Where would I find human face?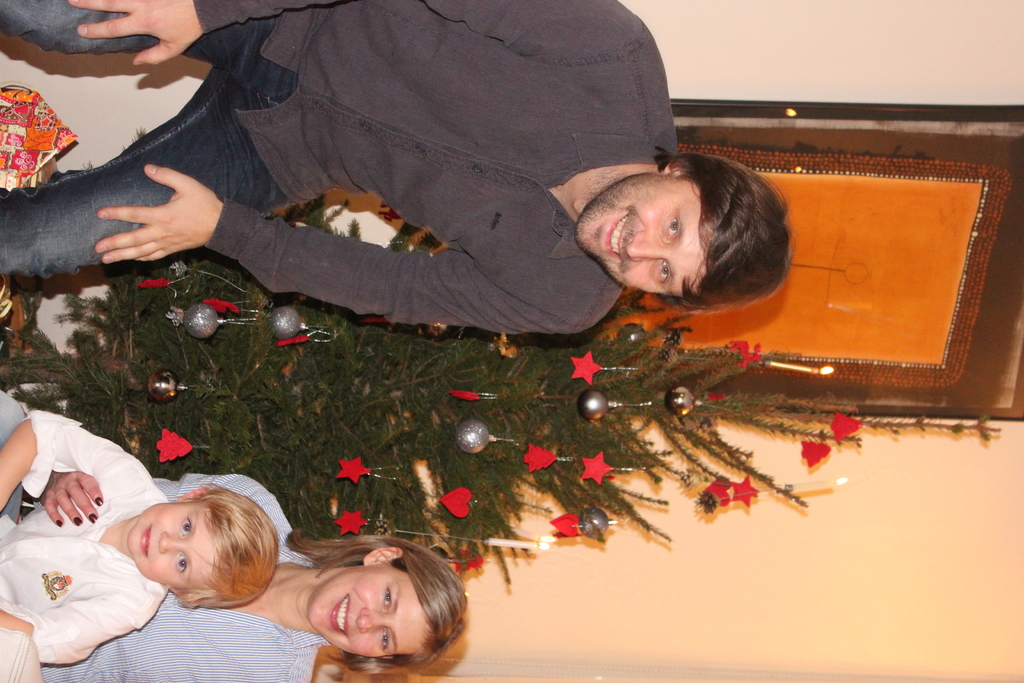
At Rect(576, 176, 711, 295).
